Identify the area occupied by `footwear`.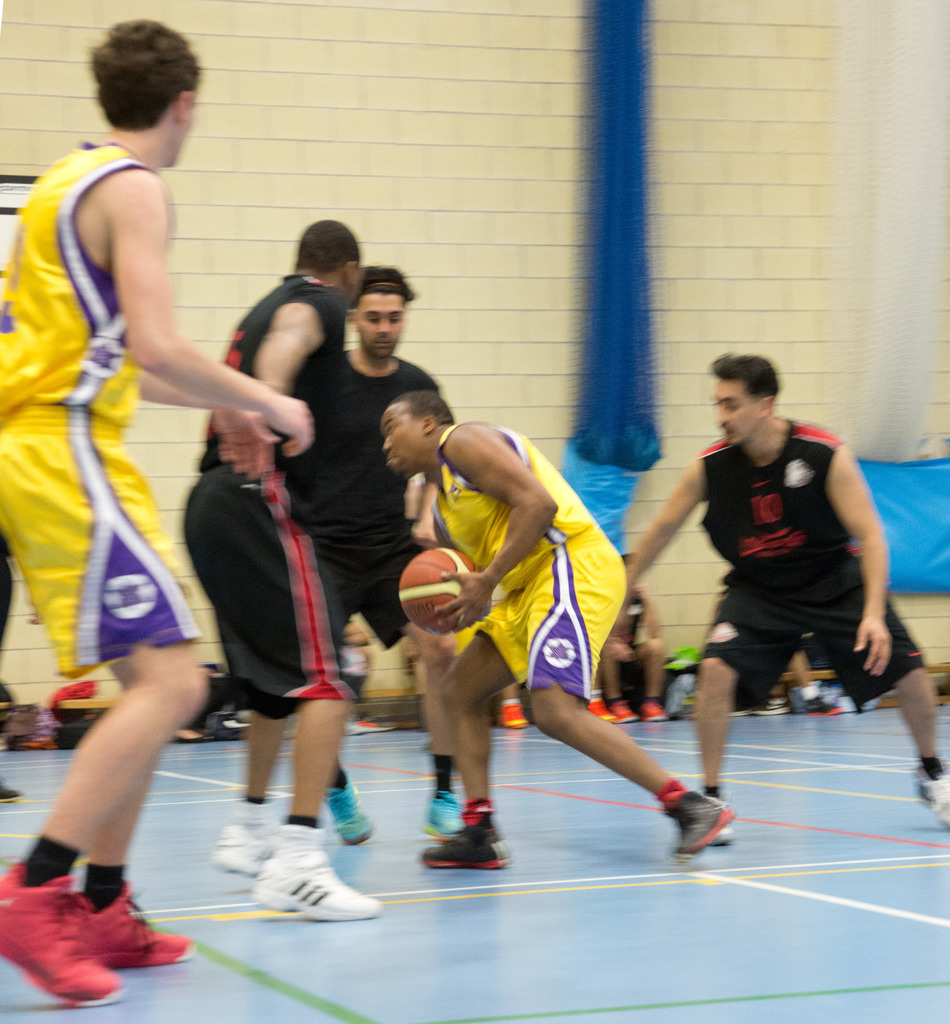
Area: (left=86, top=893, right=191, bottom=982).
